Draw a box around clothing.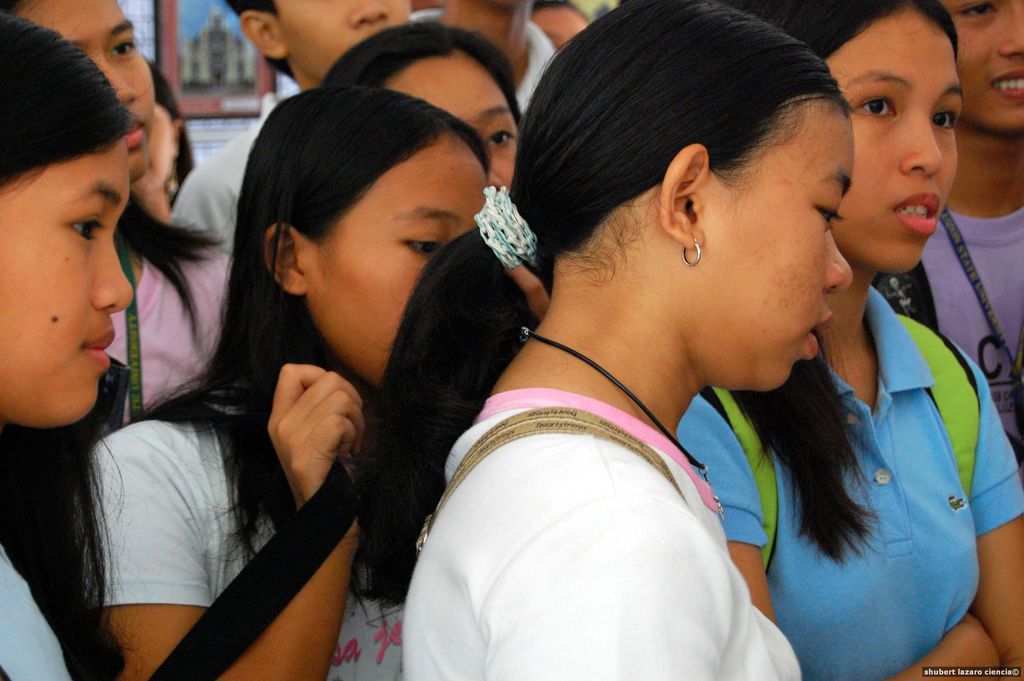
[1, 537, 78, 680].
